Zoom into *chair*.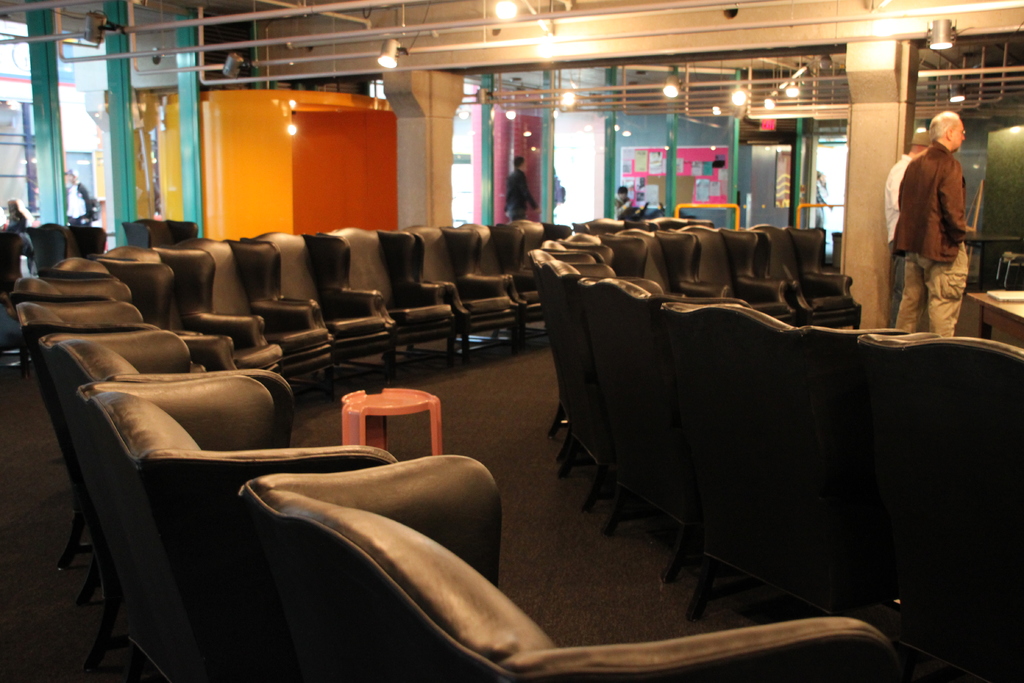
Zoom target: bbox=[404, 226, 518, 358].
